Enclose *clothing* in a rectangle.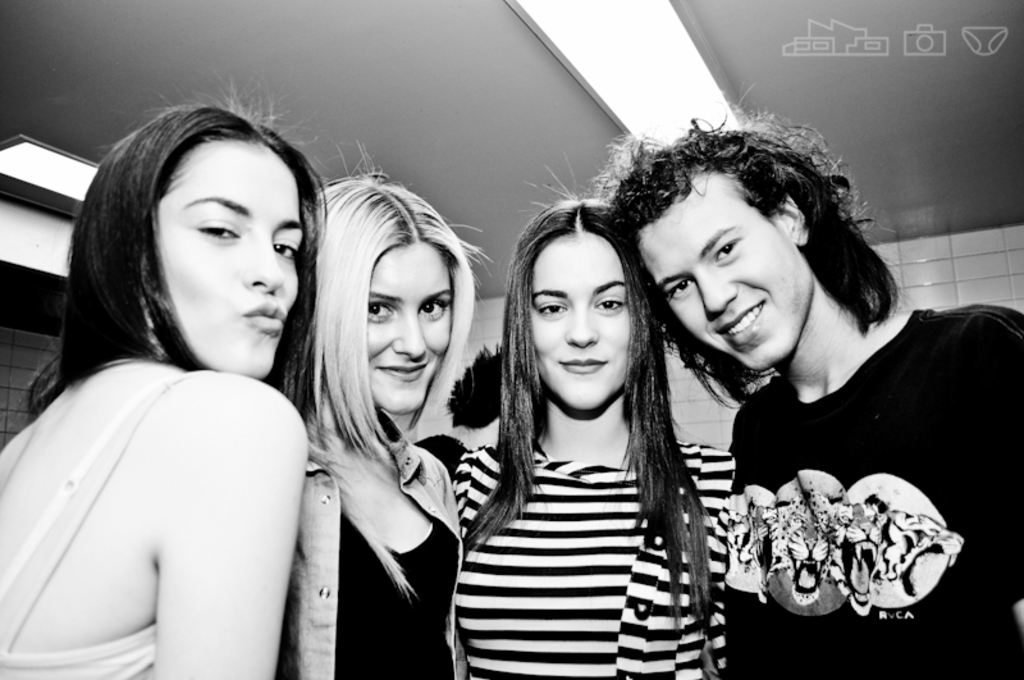
left=445, top=446, right=742, bottom=679.
